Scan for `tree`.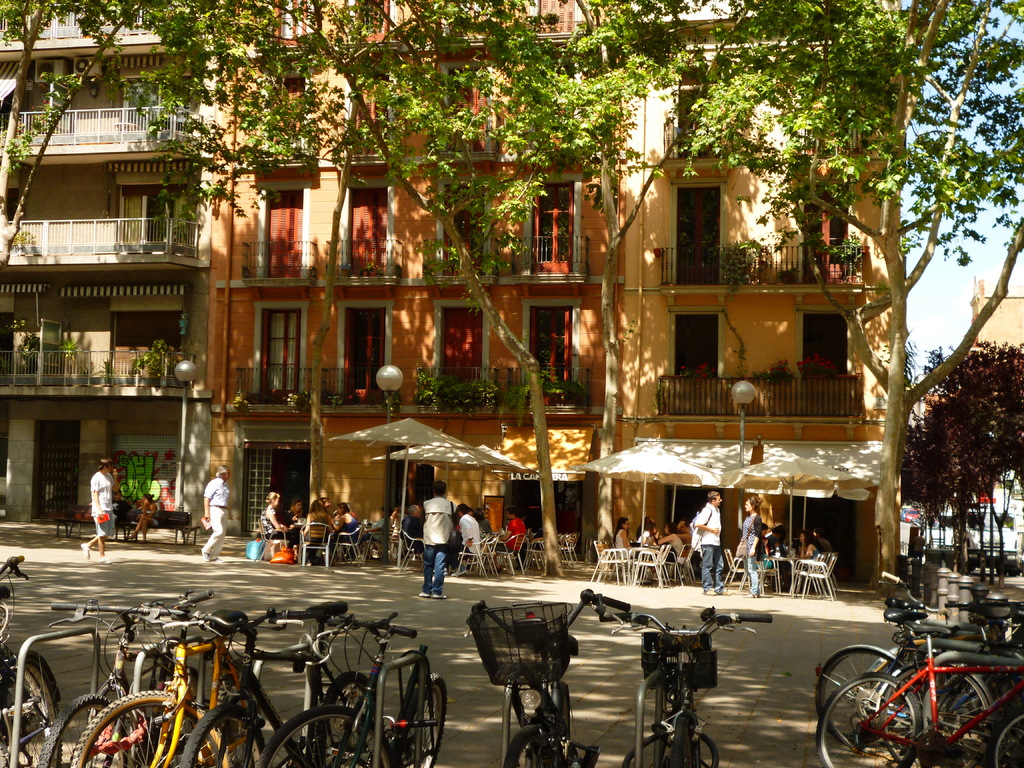
Scan result: 526,0,762,550.
